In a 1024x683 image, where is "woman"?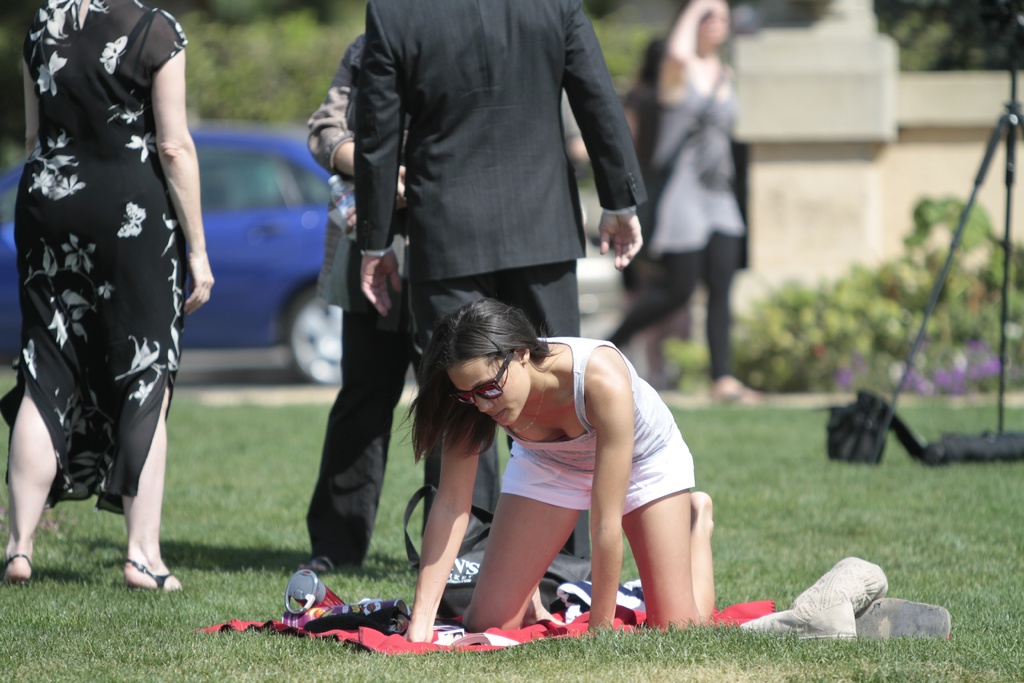
bbox=(606, 0, 765, 413).
